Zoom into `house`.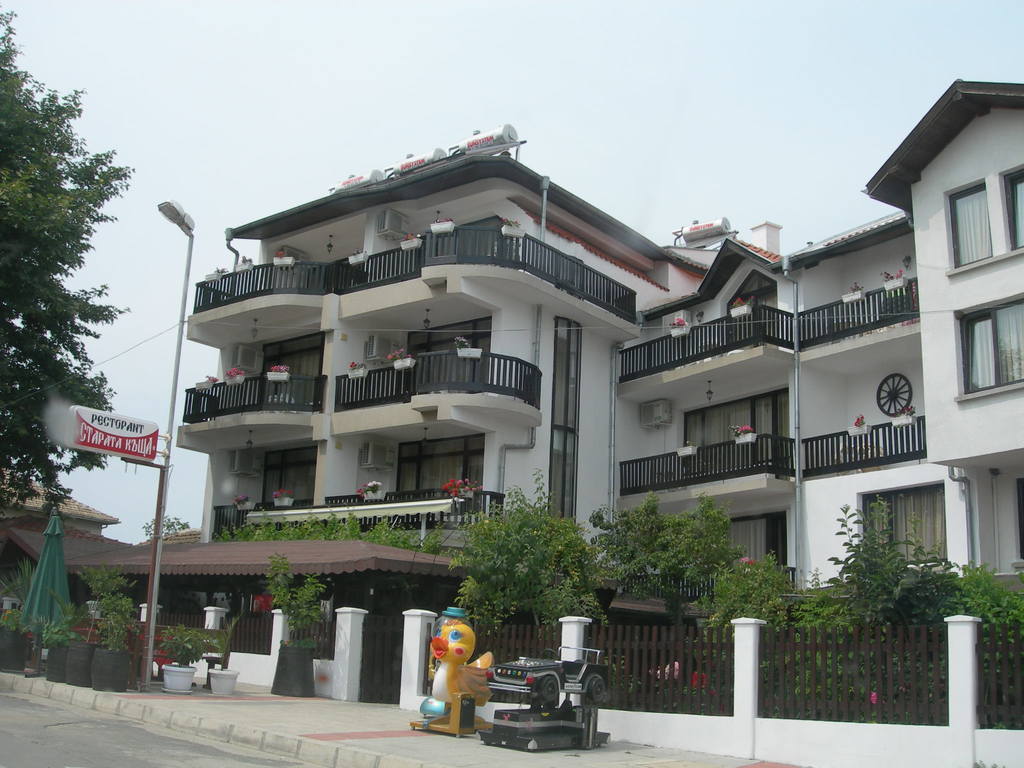
Zoom target: l=136, t=118, r=869, b=630.
